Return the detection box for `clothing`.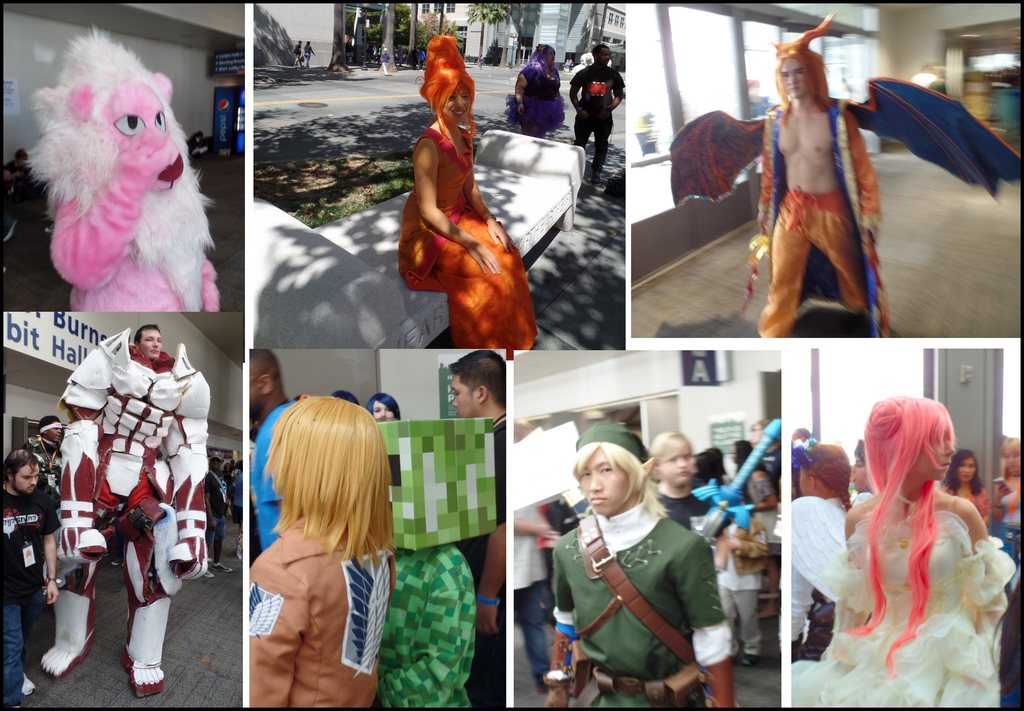
(left=4, top=160, right=31, bottom=194).
